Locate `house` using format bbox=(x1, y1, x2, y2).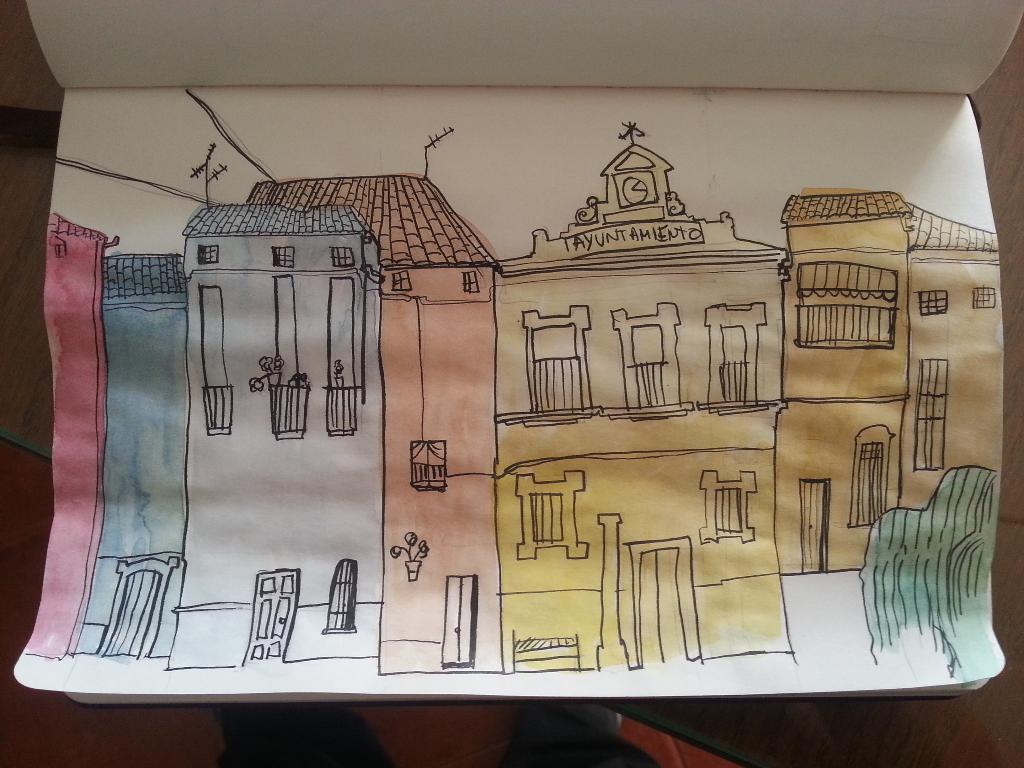
bbox=(22, 214, 122, 656).
